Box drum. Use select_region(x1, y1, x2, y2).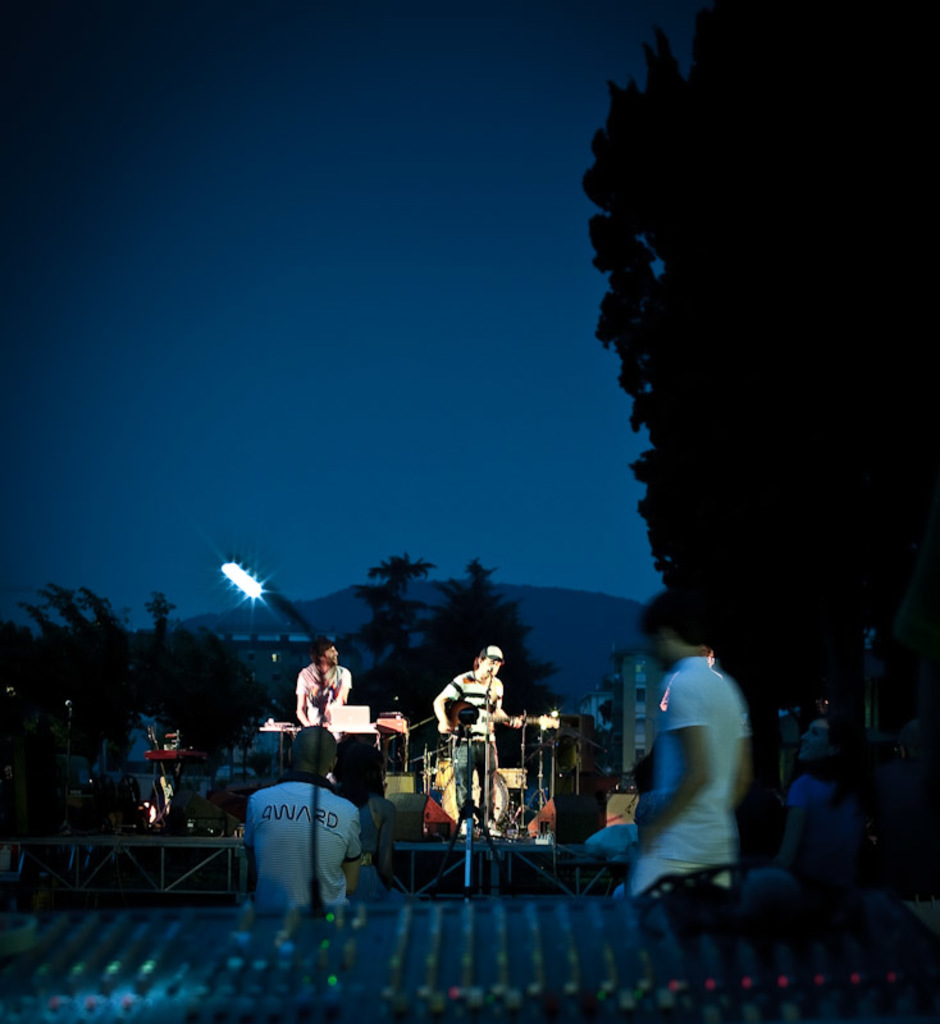
select_region(426, 758, 465, 790).
